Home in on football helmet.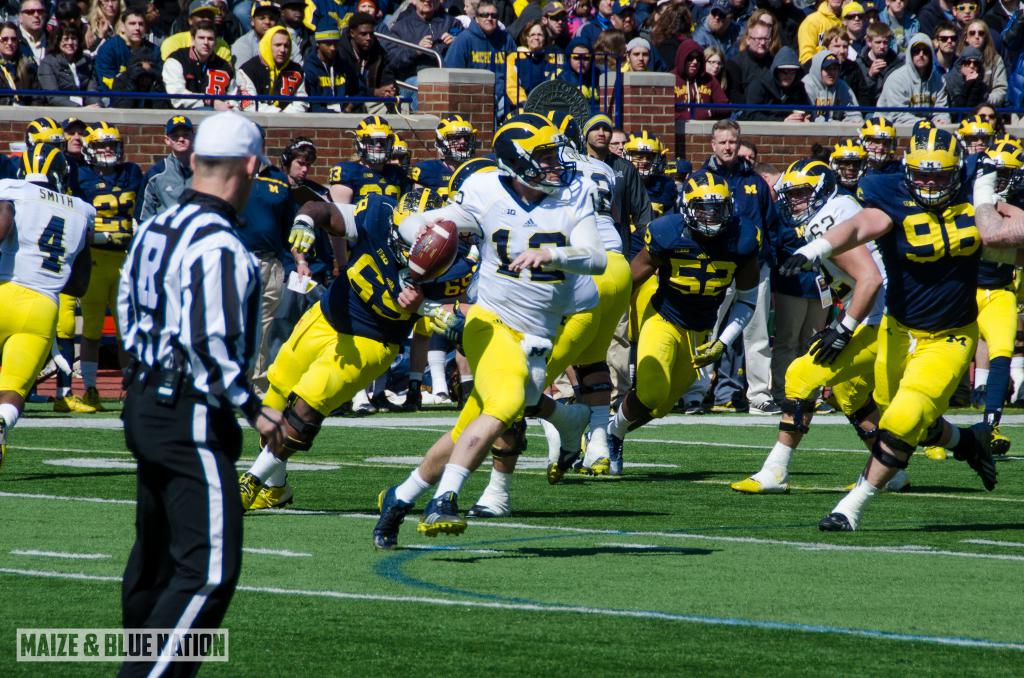
Homed in at <box>385,134,410,174</box>.
